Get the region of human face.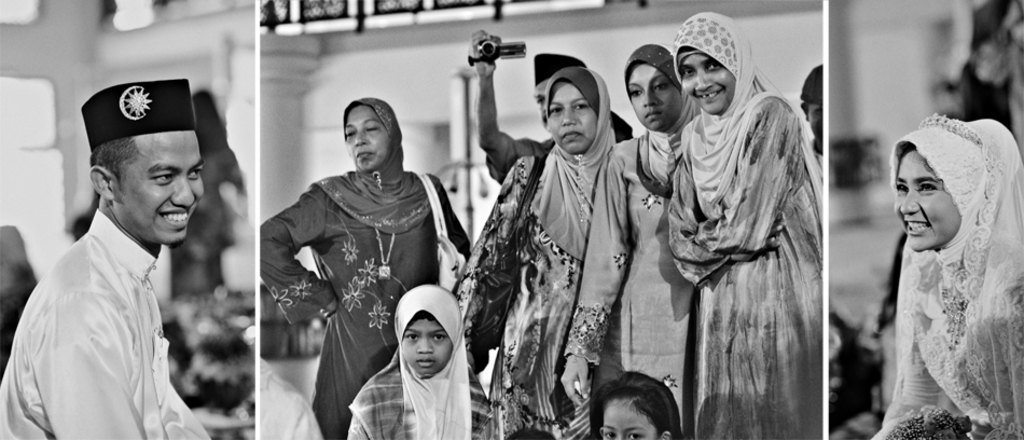
BBox(626, 68, 675, 134).
